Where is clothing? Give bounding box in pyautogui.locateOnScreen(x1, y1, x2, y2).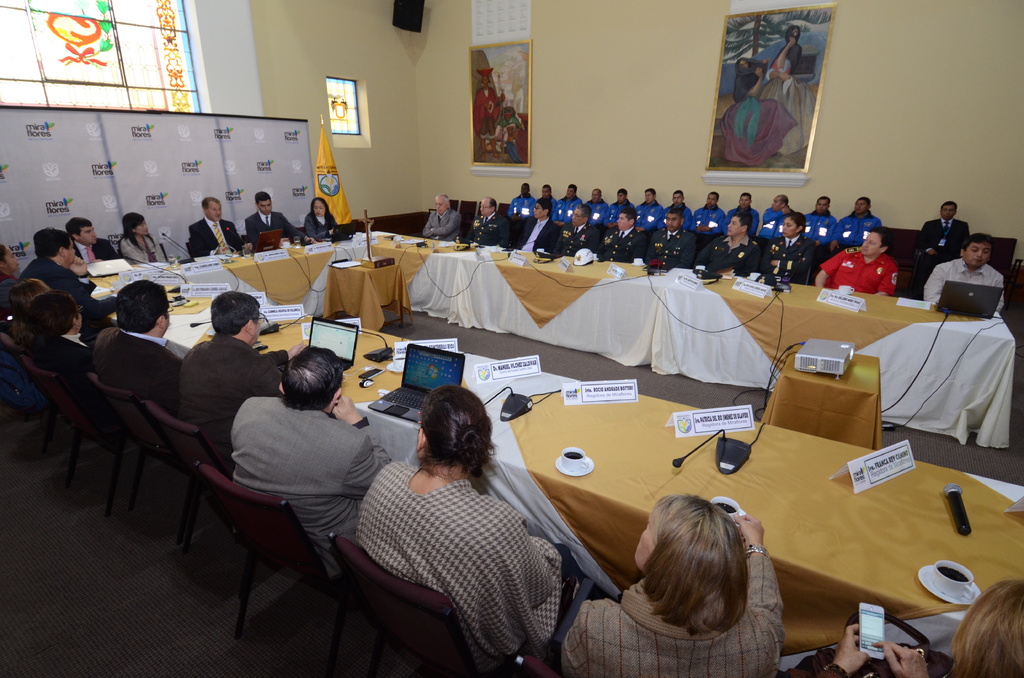
pyautogui.locateOnScreen(497, 115, 528, 162).
